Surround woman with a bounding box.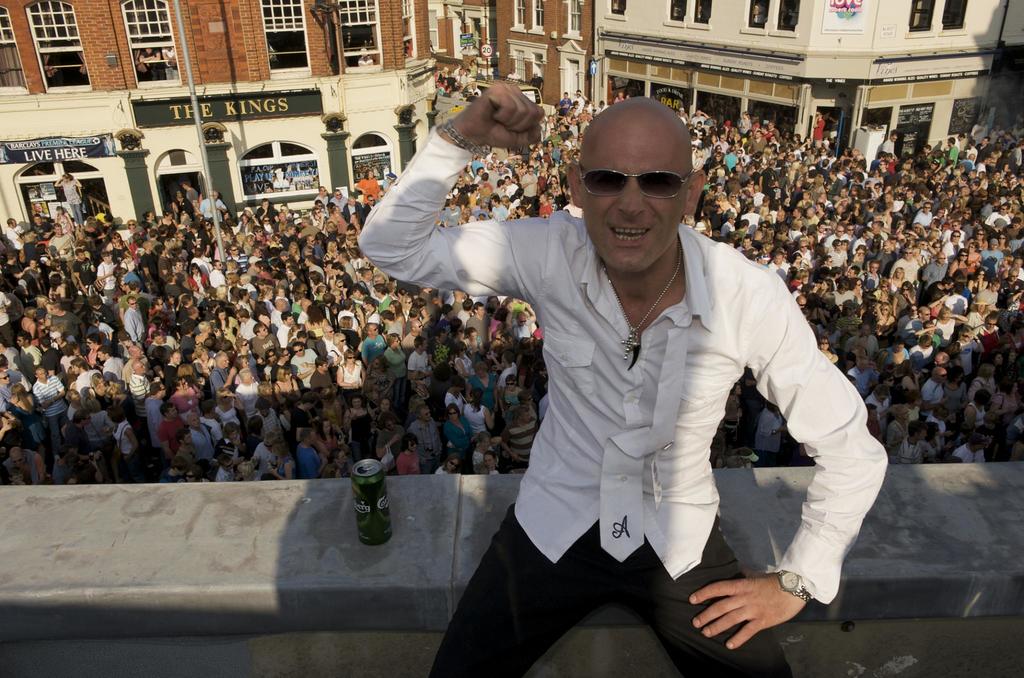
x1=89 y1=374 x2=115 y2=409.
